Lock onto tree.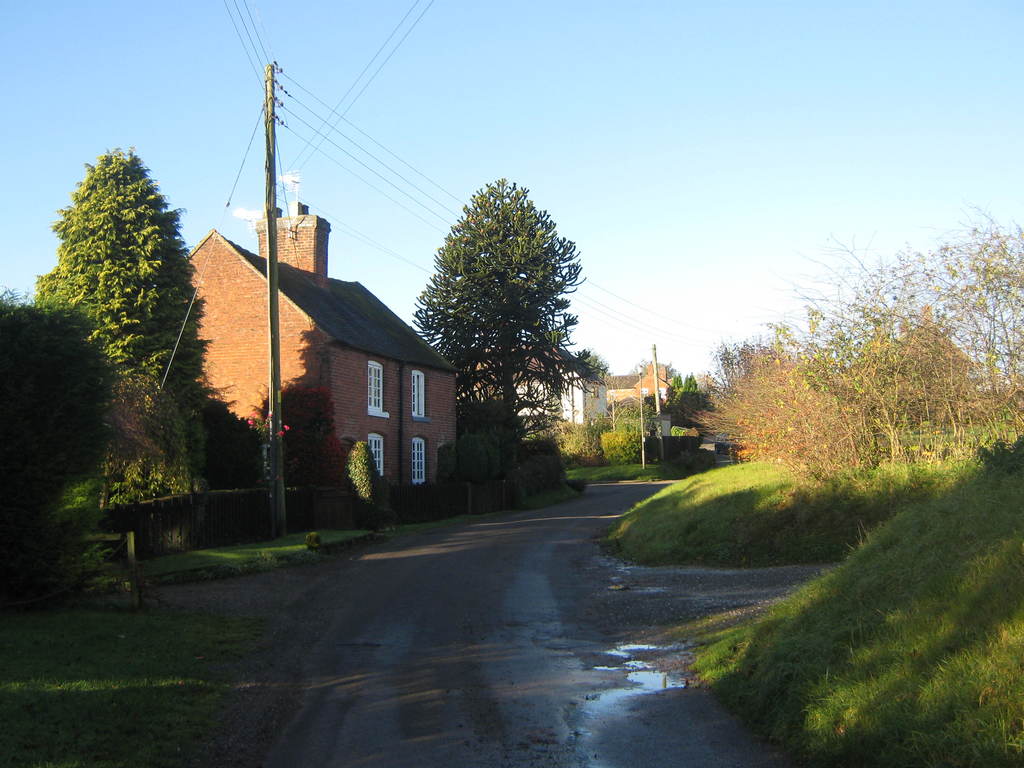
Locked: 688:368:724:401.
